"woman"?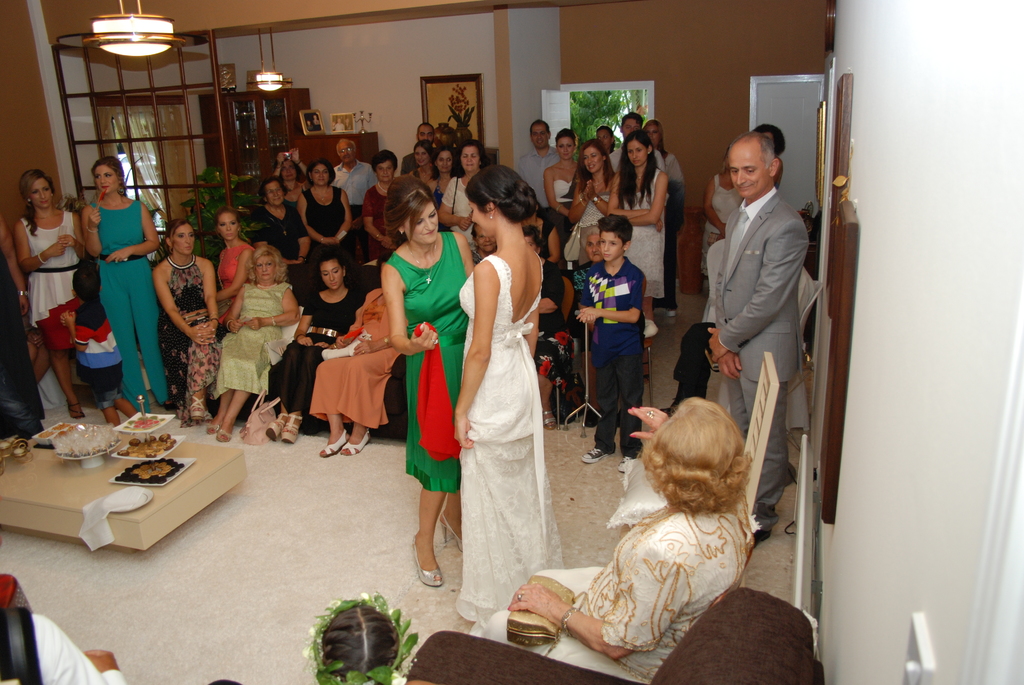
detection(253, 178, 301, 276)
